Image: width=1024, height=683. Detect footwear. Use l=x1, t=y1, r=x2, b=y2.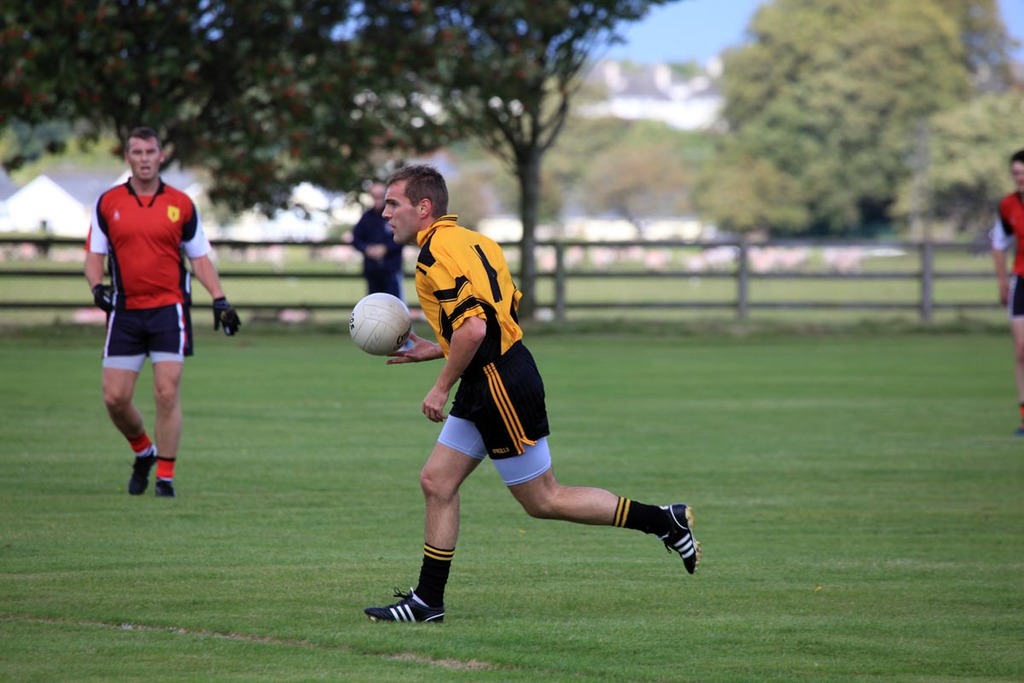
l=654, t=501, r=701, b=575.
